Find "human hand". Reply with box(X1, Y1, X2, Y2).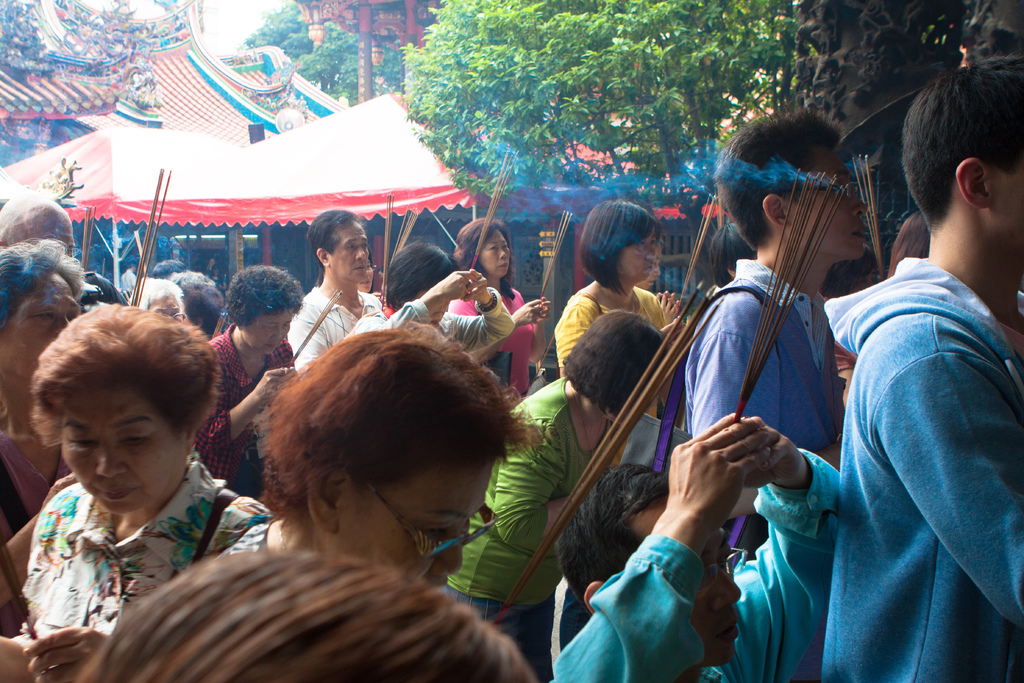
box(539, 295, 550, 325).
